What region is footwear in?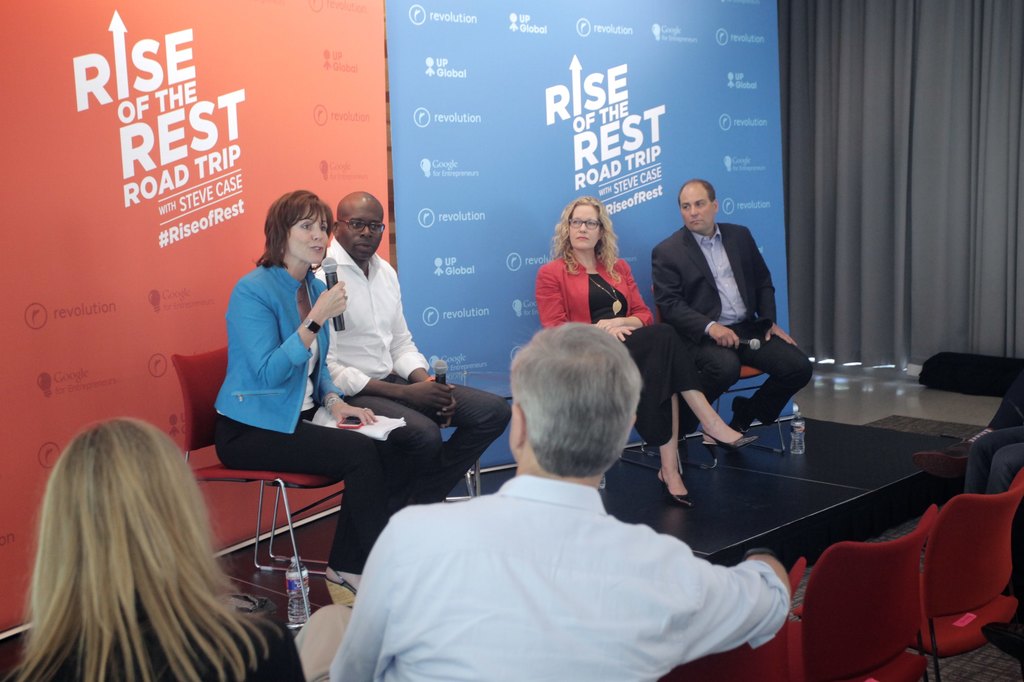
l=678, t=436, r=687, b=456.
